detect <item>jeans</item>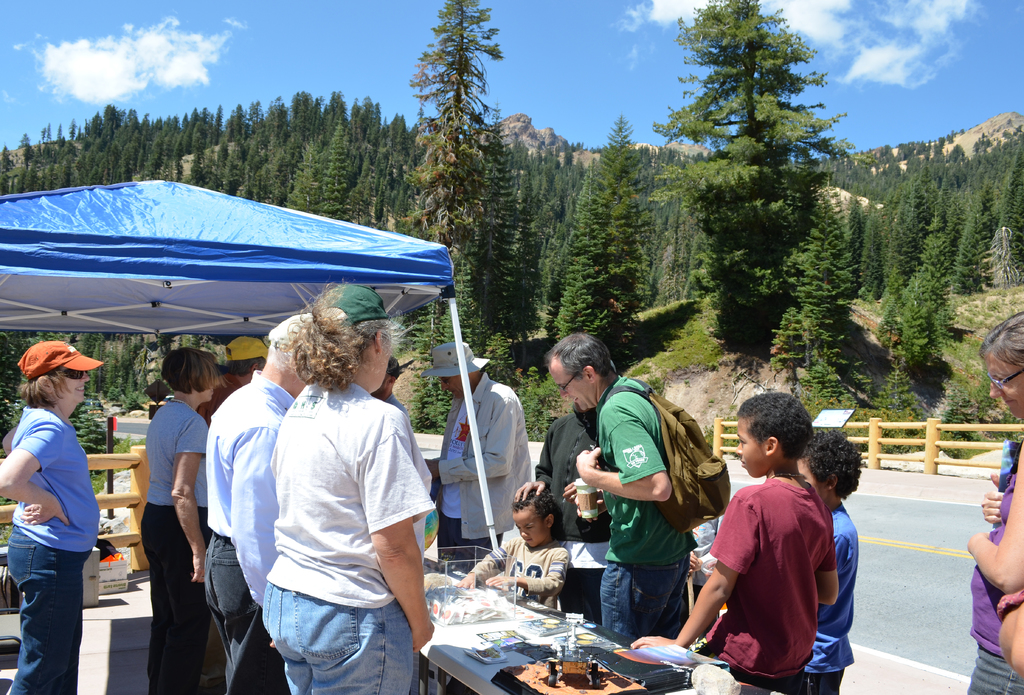
<box>440,511,511,560</box>
